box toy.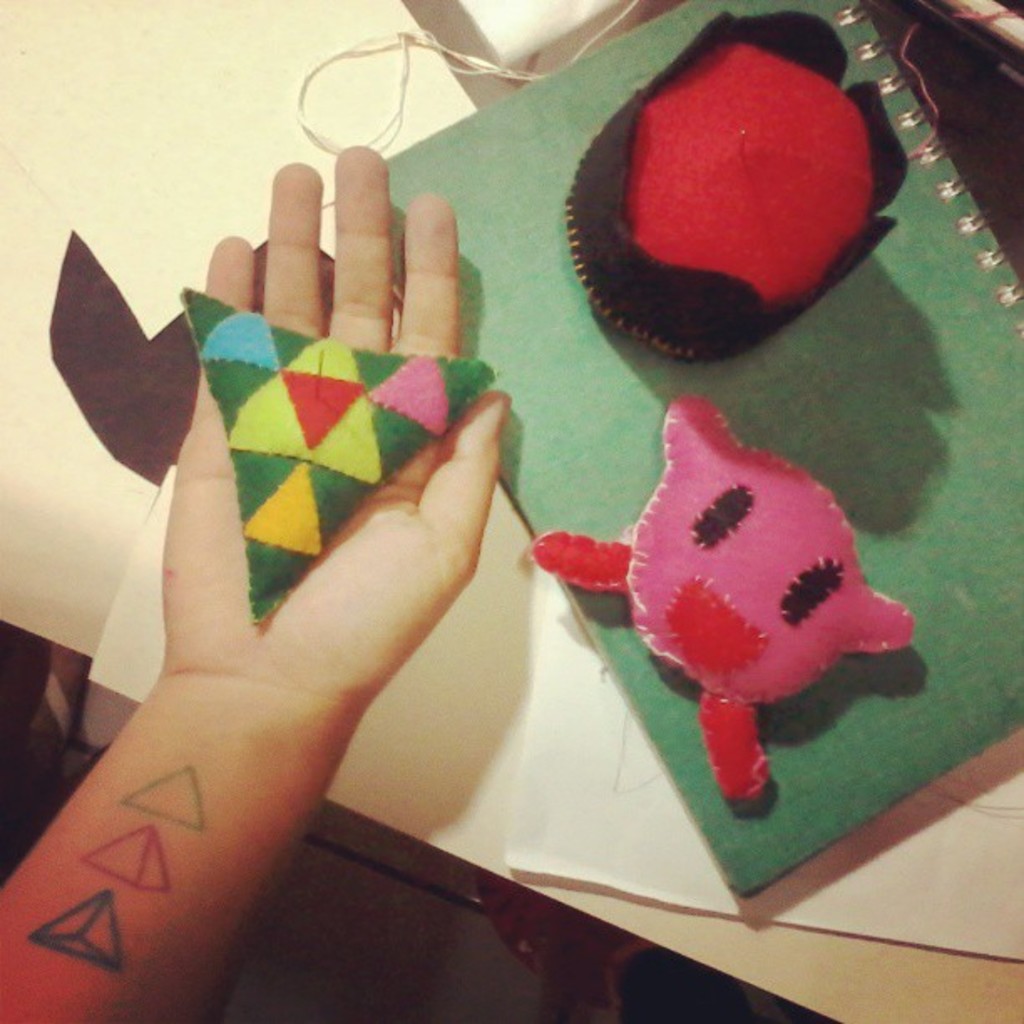
{"x1": 540, "y1": 0, "x2": 910, "y2": 403}.
